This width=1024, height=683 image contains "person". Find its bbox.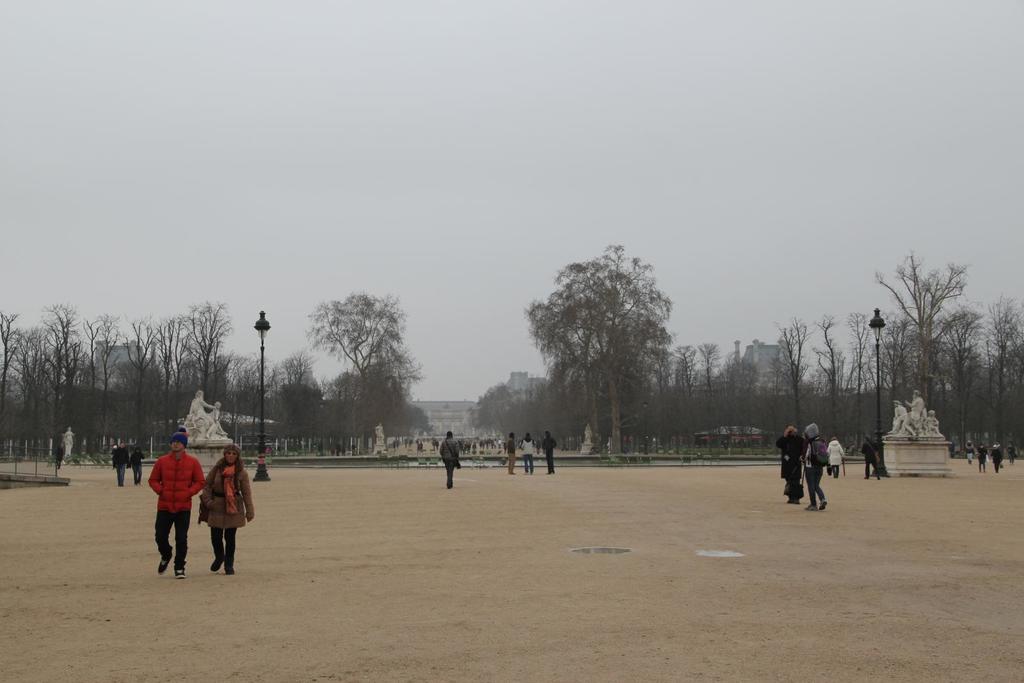
{"left": 141, "top": 423, "right": 205, "bottom": 581}.
